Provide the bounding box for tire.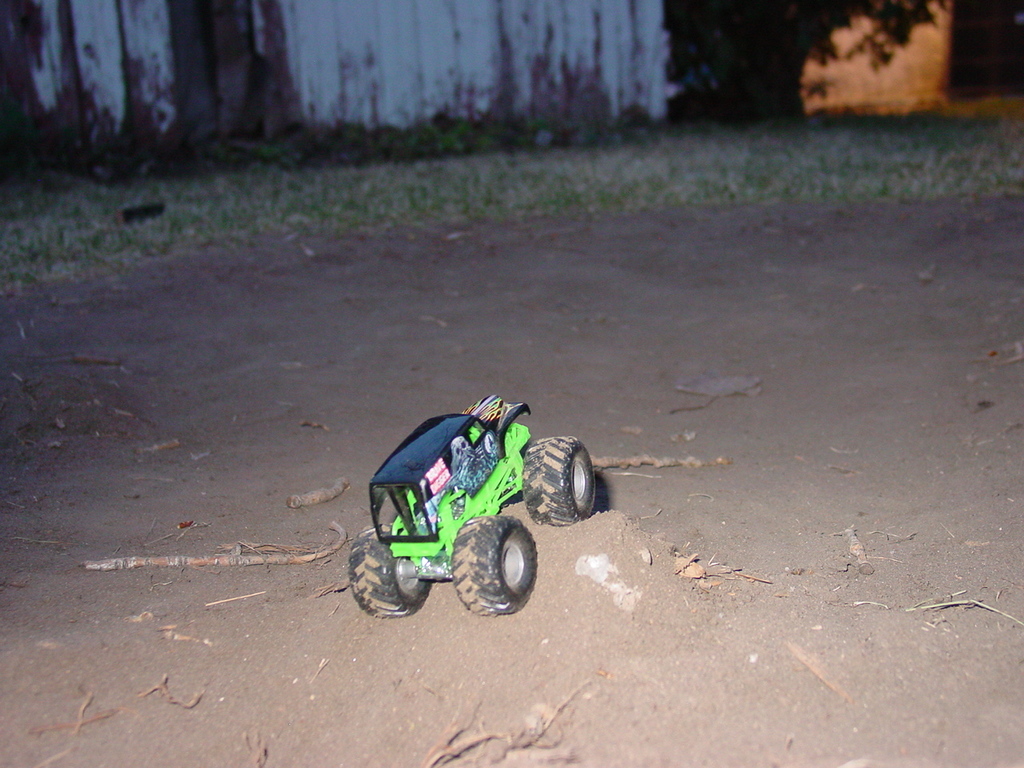
522/438/594/528.
